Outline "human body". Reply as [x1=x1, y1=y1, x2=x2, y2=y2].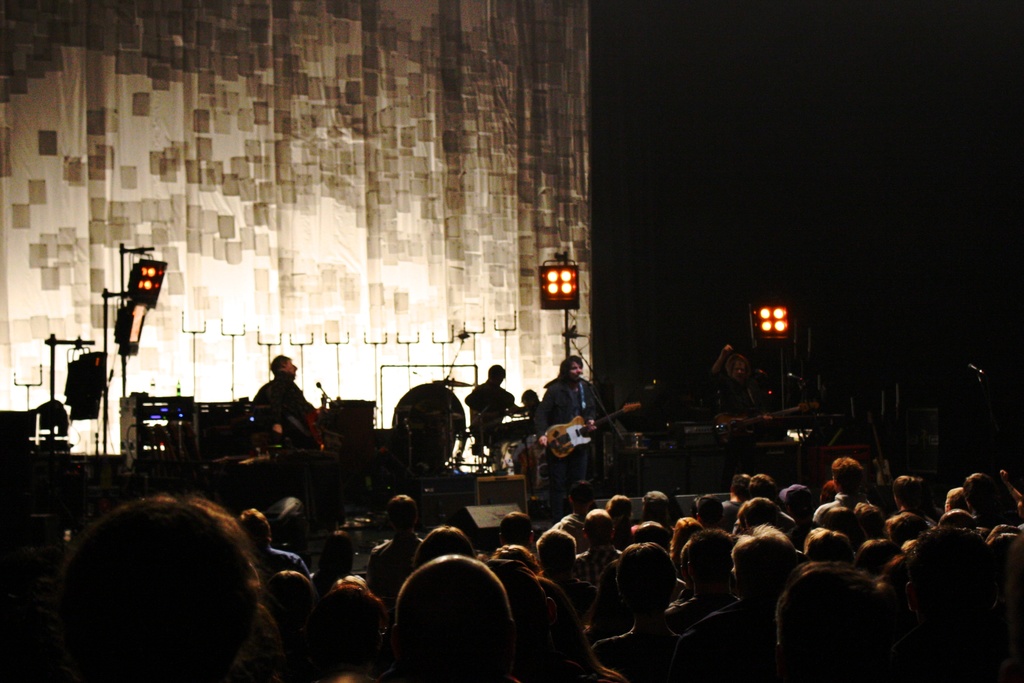
[x1=460, y1=361, x2=519, y2=454].
